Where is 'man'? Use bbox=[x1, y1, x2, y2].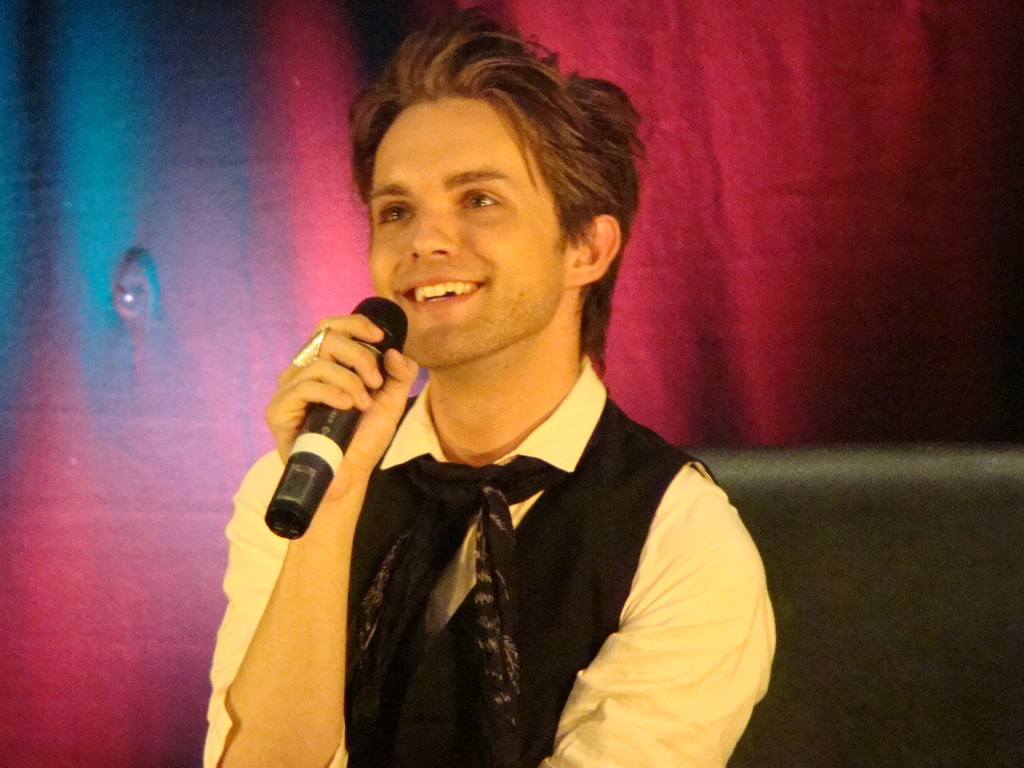
bbox=[214, 58, 790, 760].
